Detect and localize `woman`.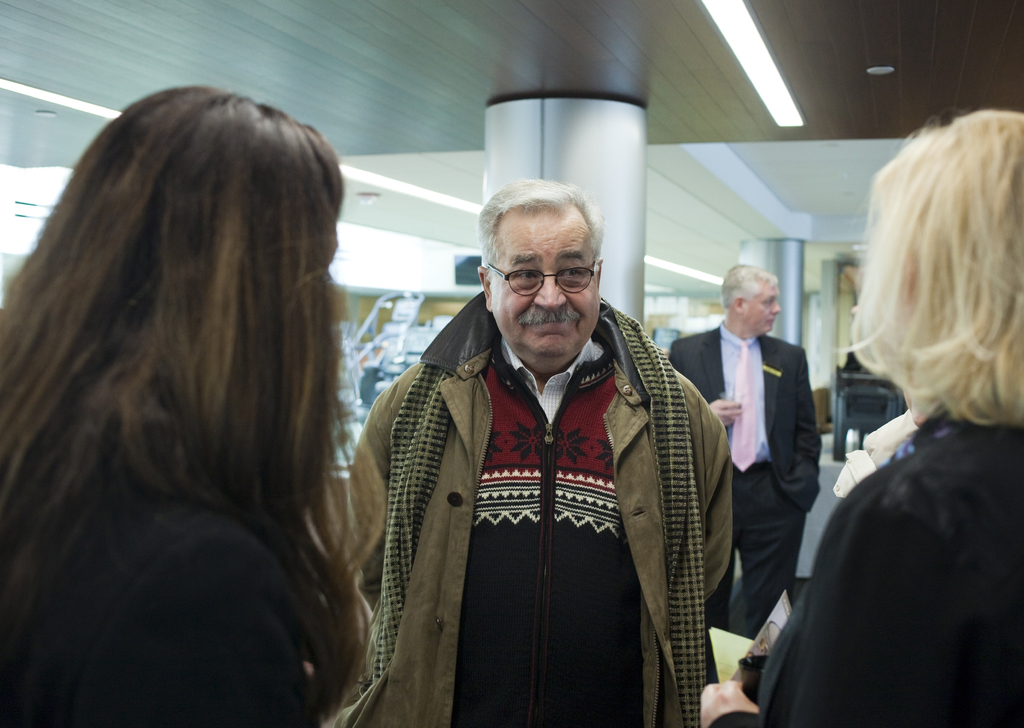
Localized at left=692, top=108, right=1023, bottom=727.
